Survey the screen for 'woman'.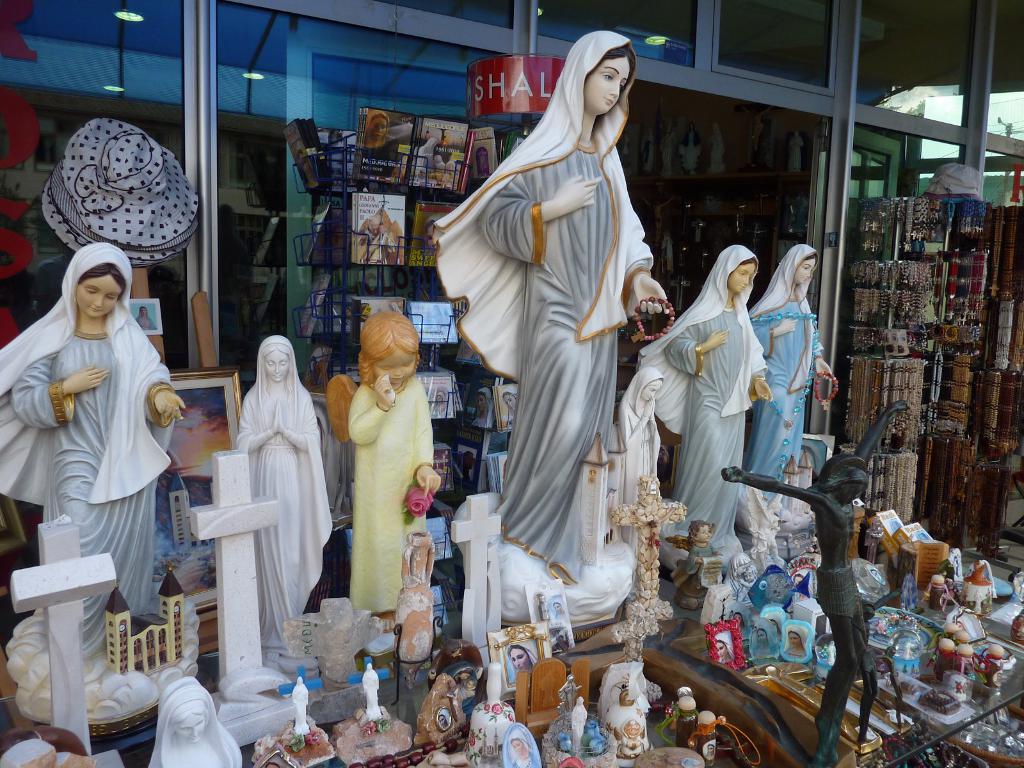
Survey found: x1=748 y1=241 x2=838 y2=518.
